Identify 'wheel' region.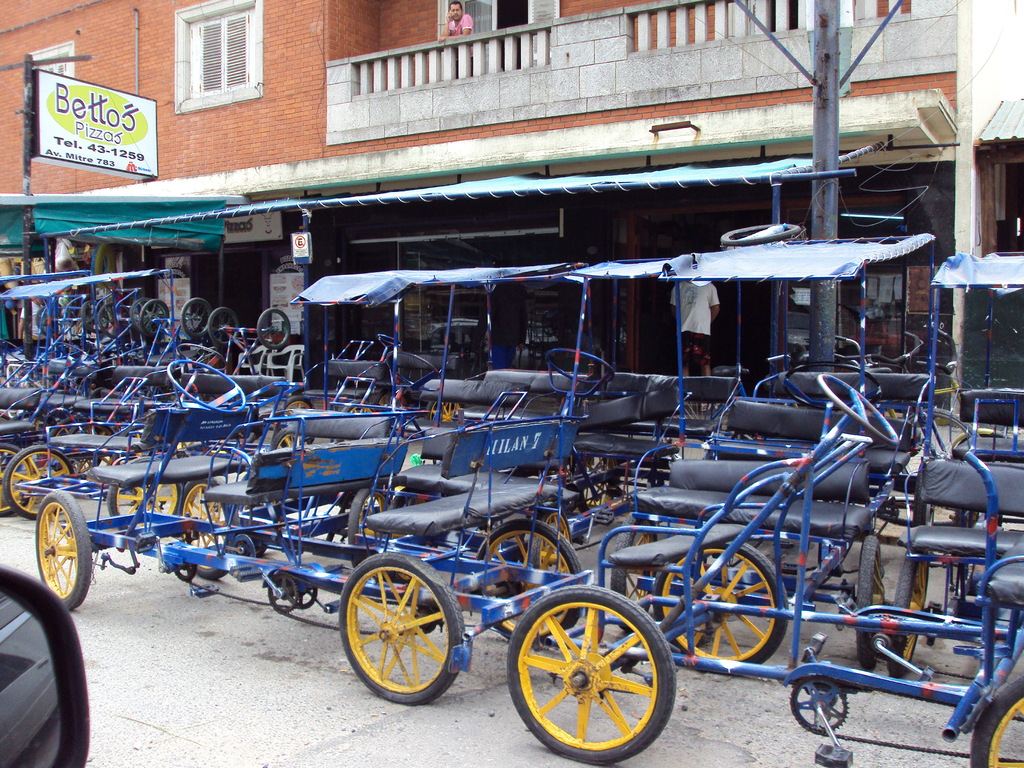
Region: (x1=0, y1=442, x2=30, y2=518).
